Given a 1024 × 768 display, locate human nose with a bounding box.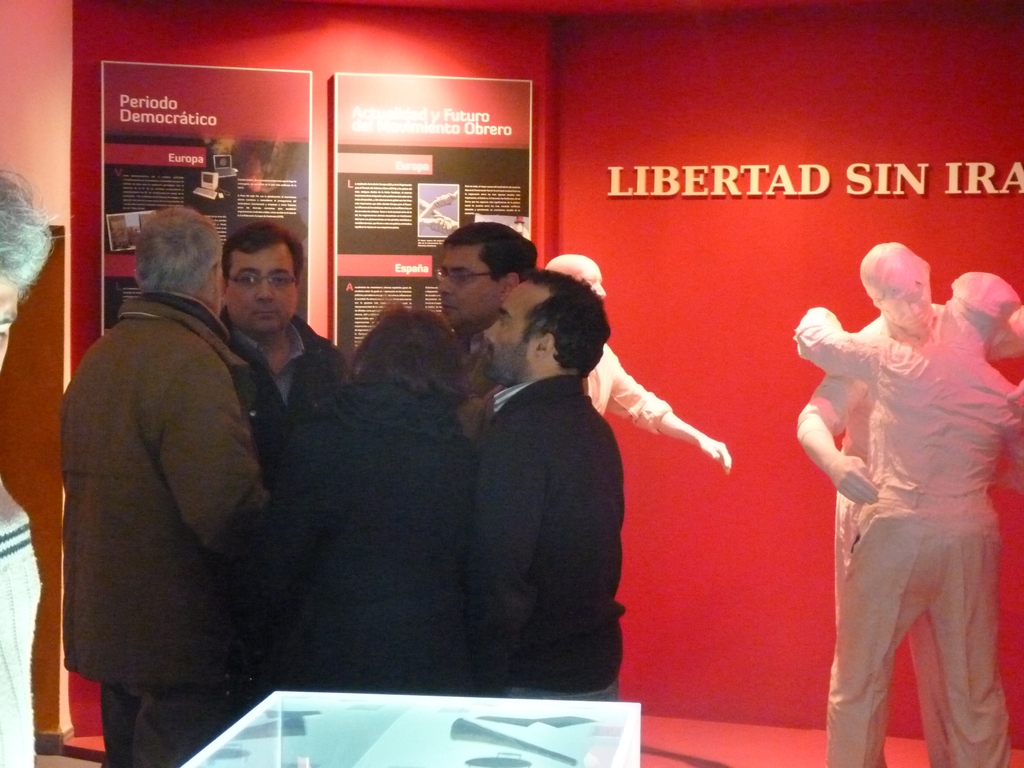
Located: [484, 320, 499, 342].
